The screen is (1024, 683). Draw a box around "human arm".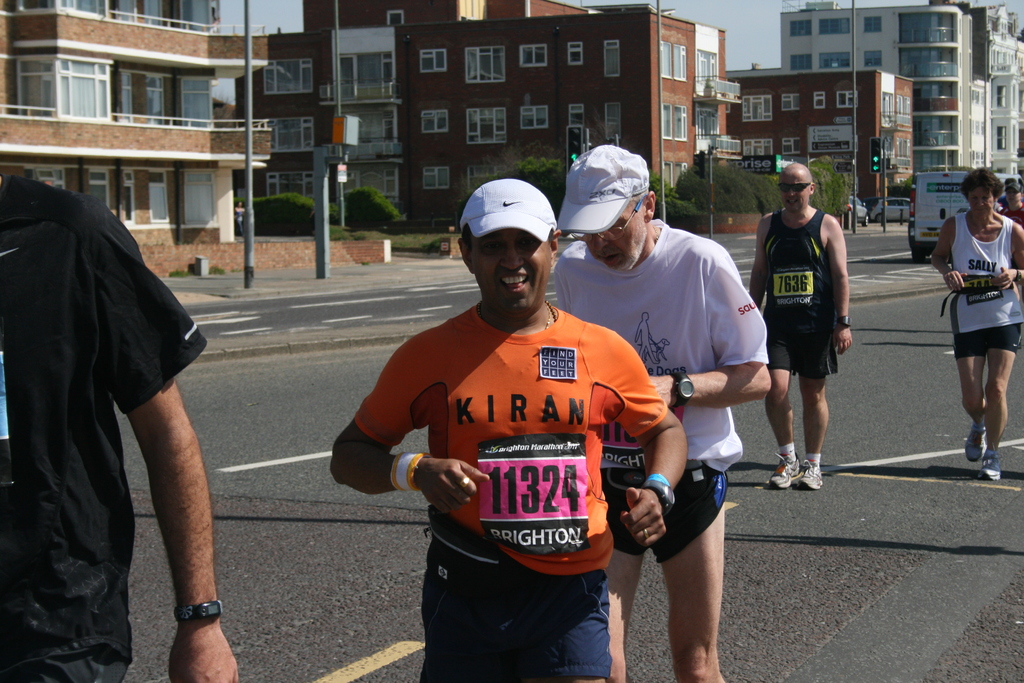
detection(932, 218, 966, 295).
